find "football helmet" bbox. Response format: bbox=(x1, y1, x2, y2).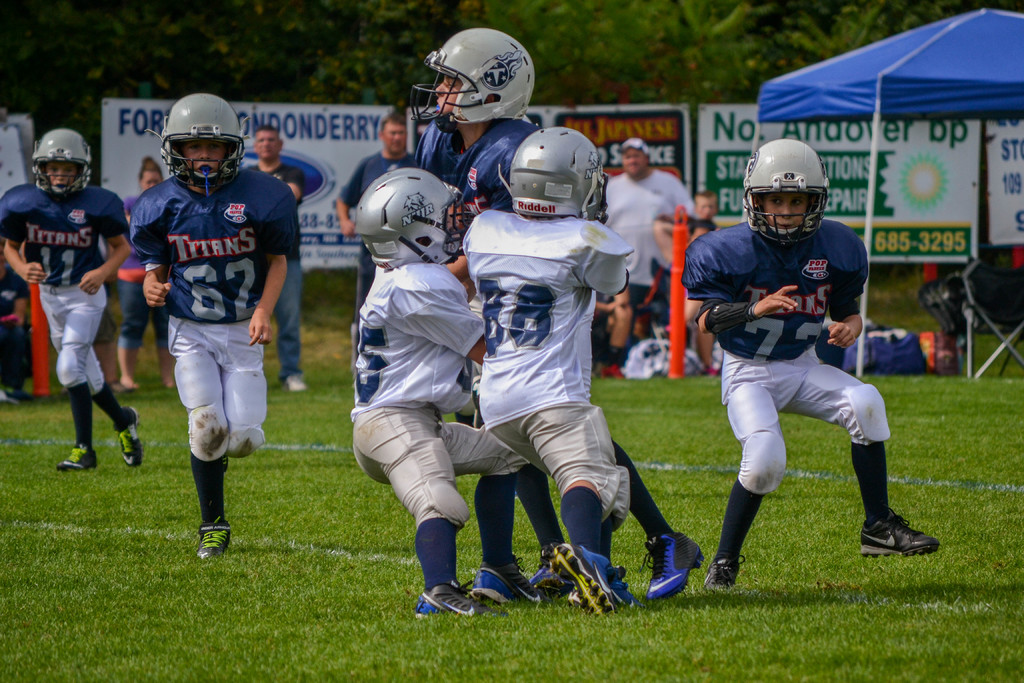
bbox=(156, 94, 244, 195).
